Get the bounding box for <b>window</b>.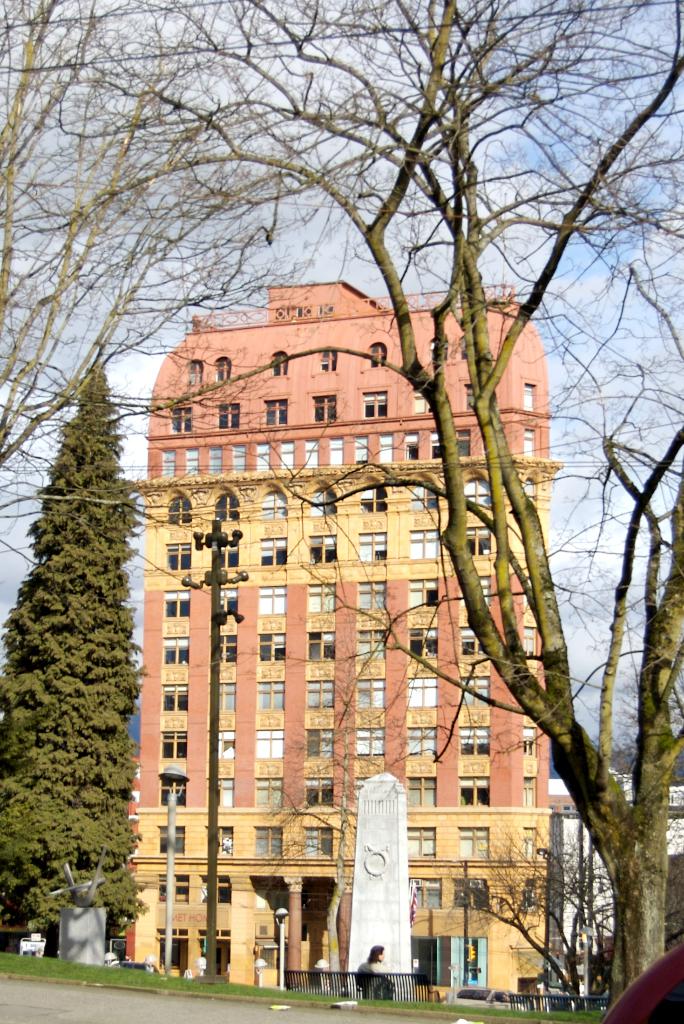
[left=413, top=379, right=437, bottom=412].
